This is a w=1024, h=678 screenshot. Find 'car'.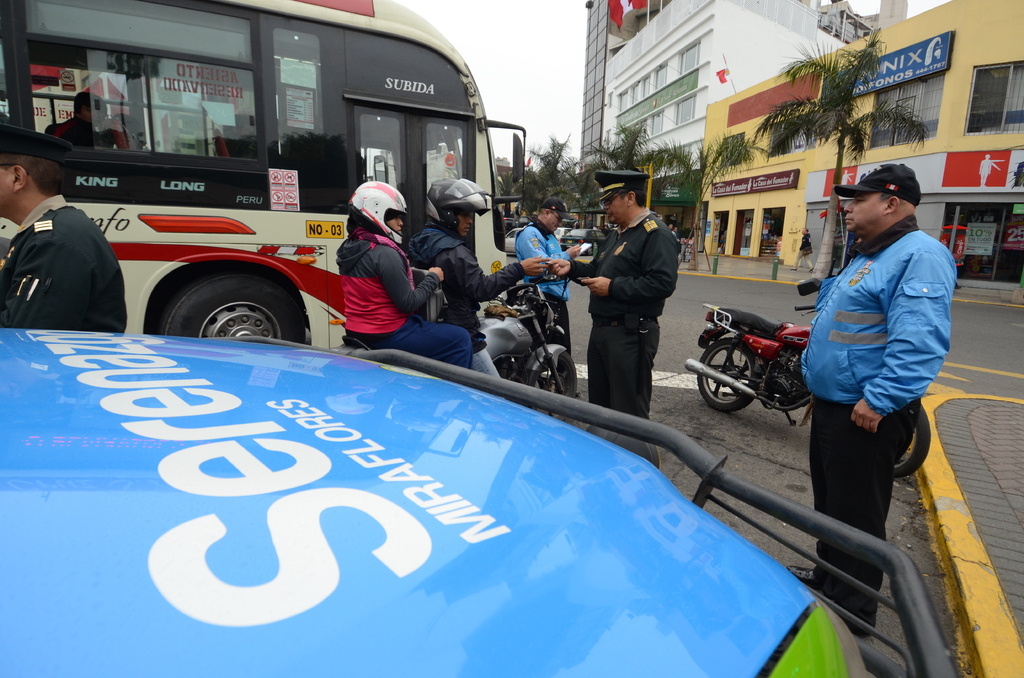
Bounding box: x1=506, y1=227, x2=525, y2=256.
